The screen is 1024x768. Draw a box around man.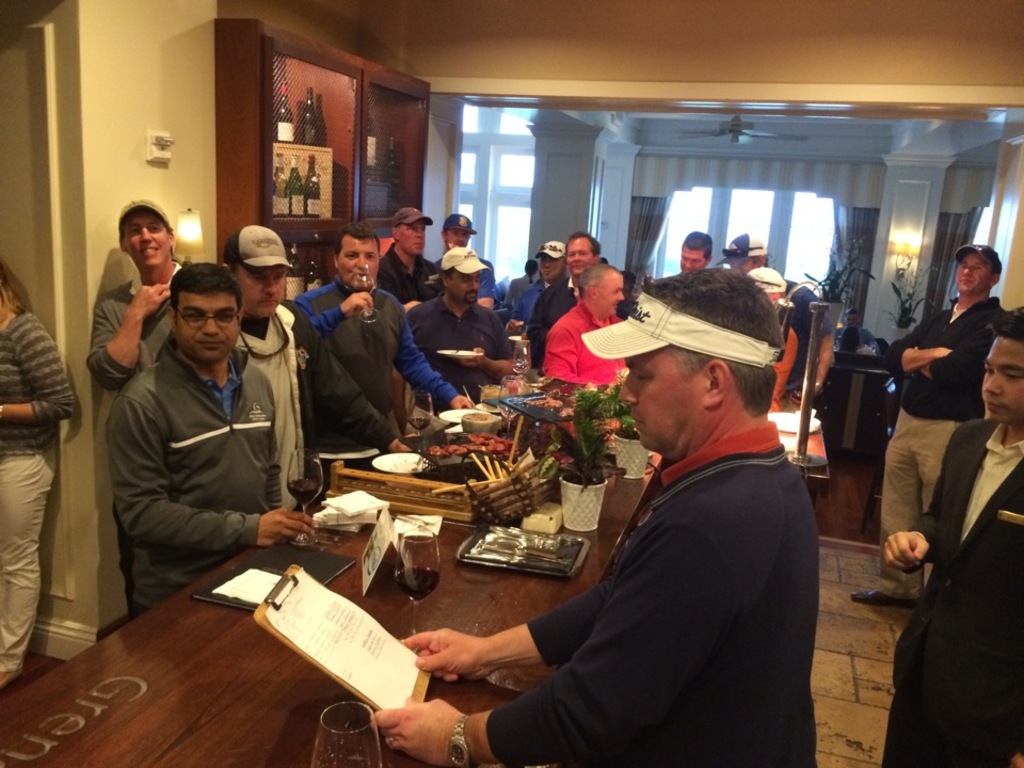
(x1=85, y1=197, x2=192, y2=397).
